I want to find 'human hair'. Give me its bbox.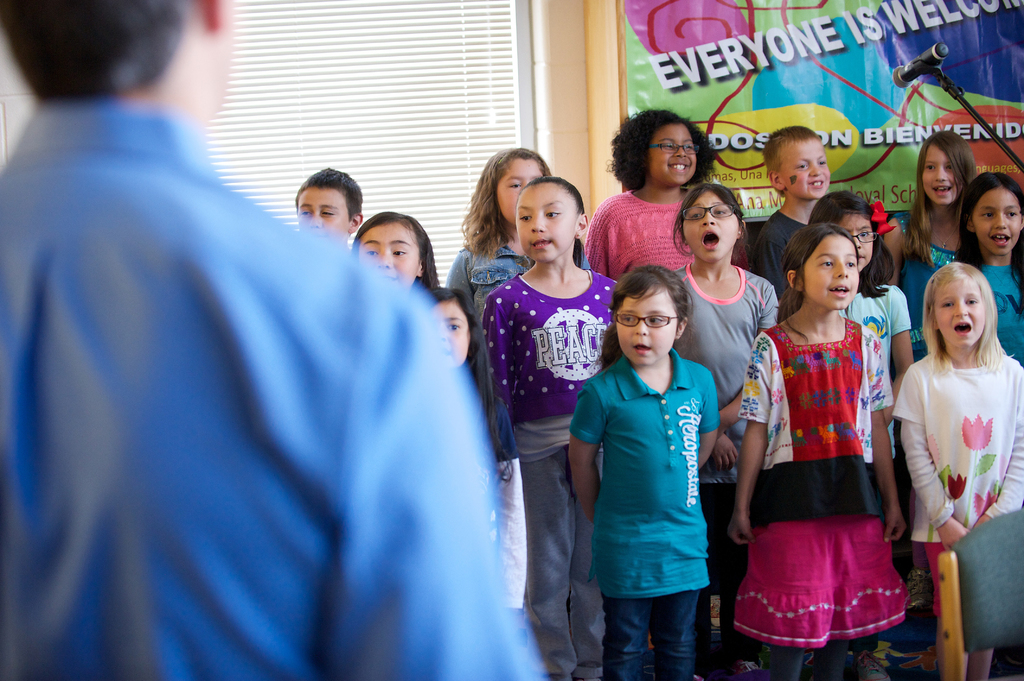
[left=461, top=147, right=552, bottom=263].
